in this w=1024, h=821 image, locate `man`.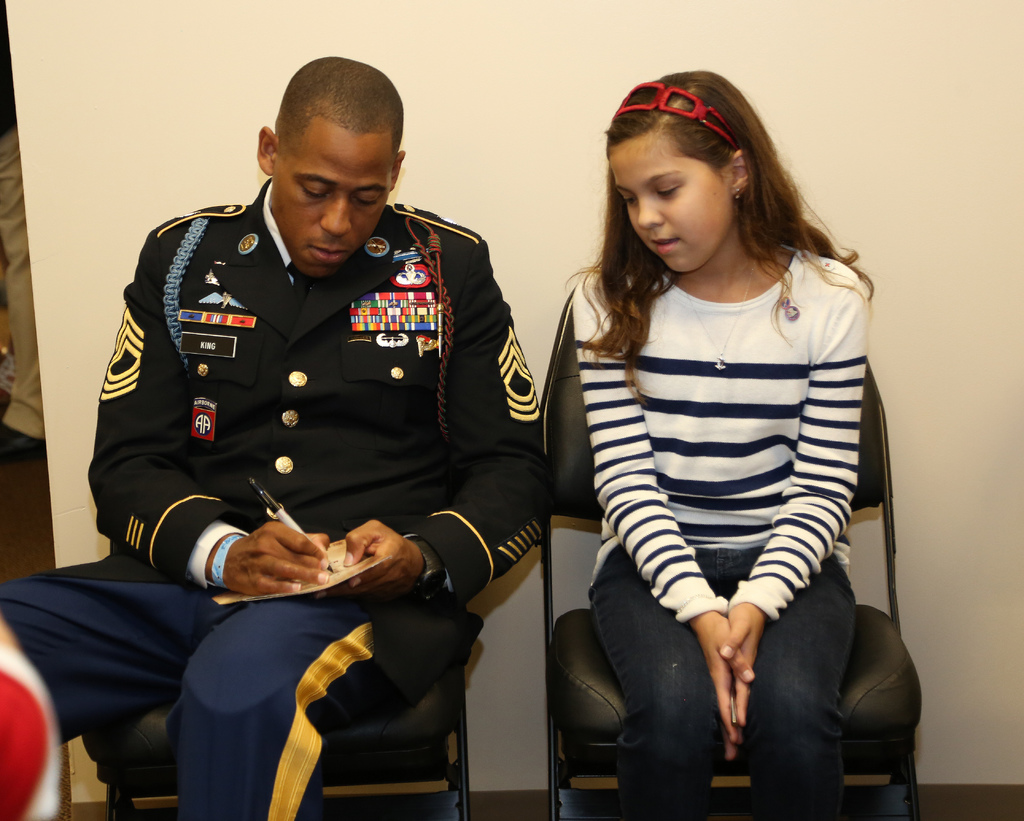
Bounding box: region(0, 47, 552, 818).
